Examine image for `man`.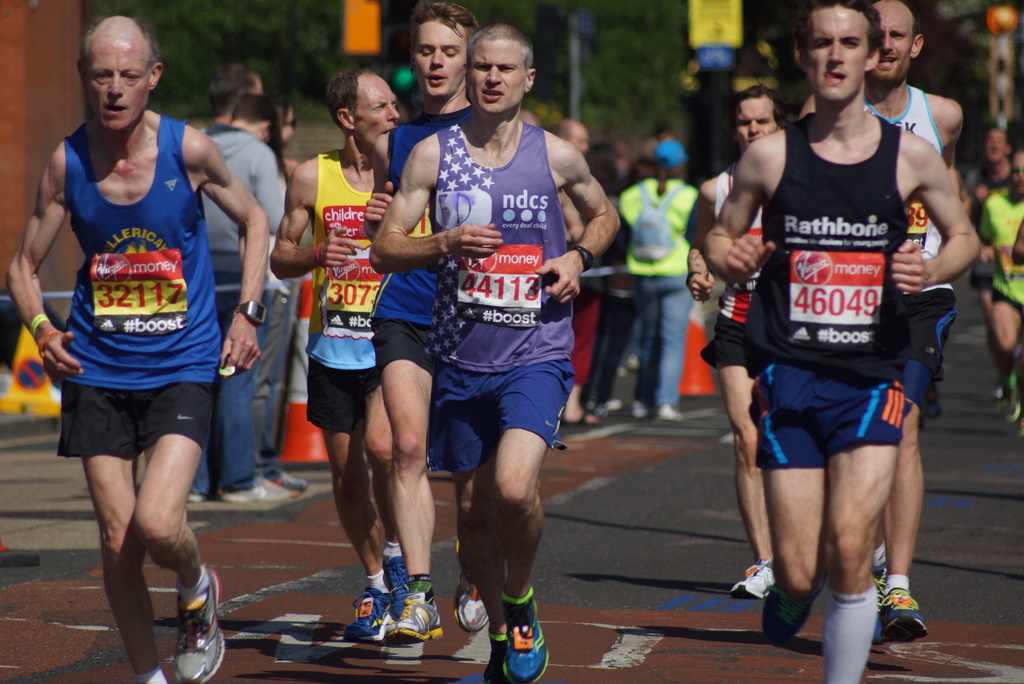
Examination result: 364:0:490:644.
